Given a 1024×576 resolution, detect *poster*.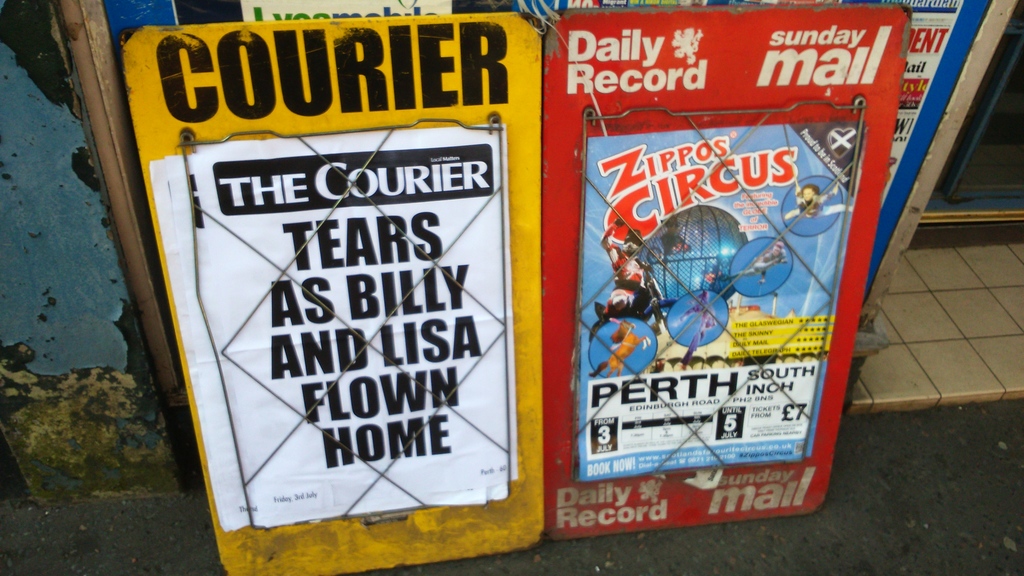
[left=582, top=113, right=865, bottom=482].
